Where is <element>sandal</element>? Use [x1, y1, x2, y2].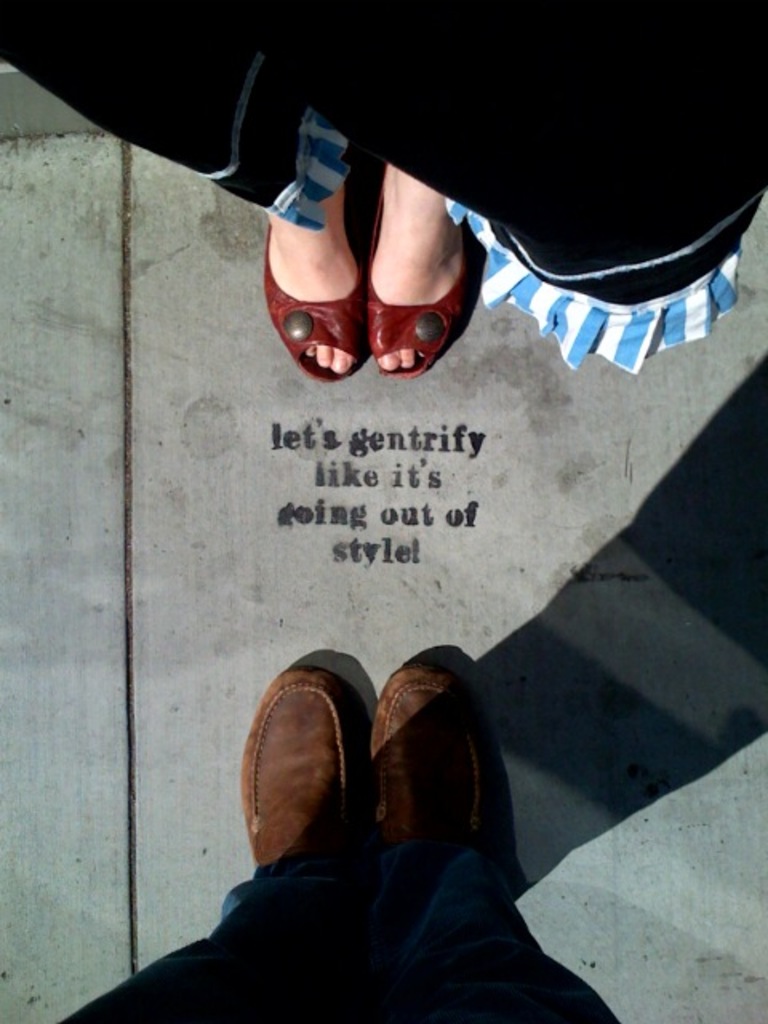
[360, 178, 475, 379].
